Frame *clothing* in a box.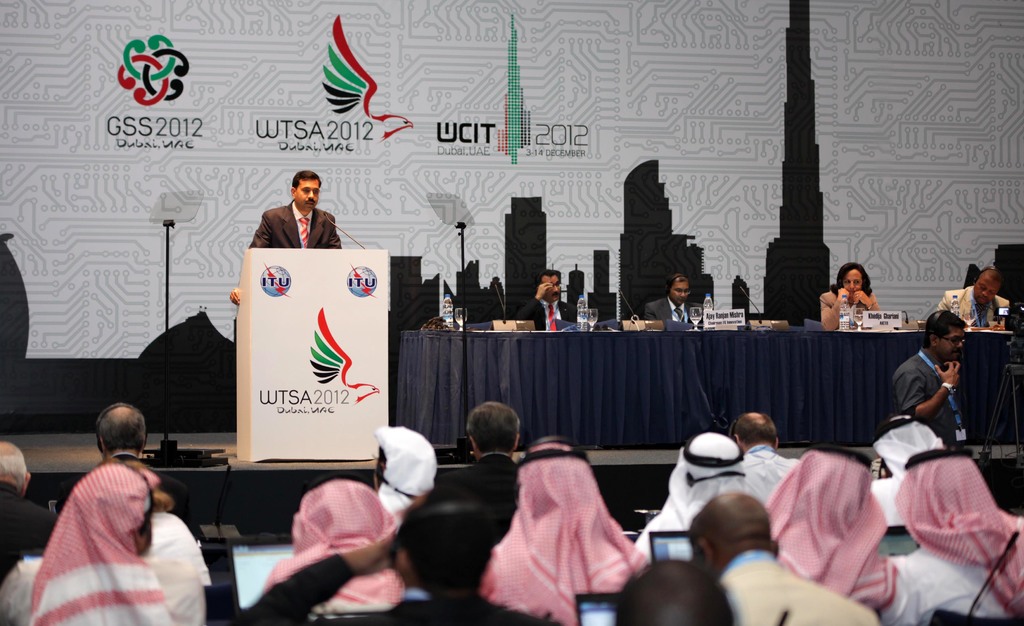
pyautogui.locateOnScreen(246, 203, 337, 248).
